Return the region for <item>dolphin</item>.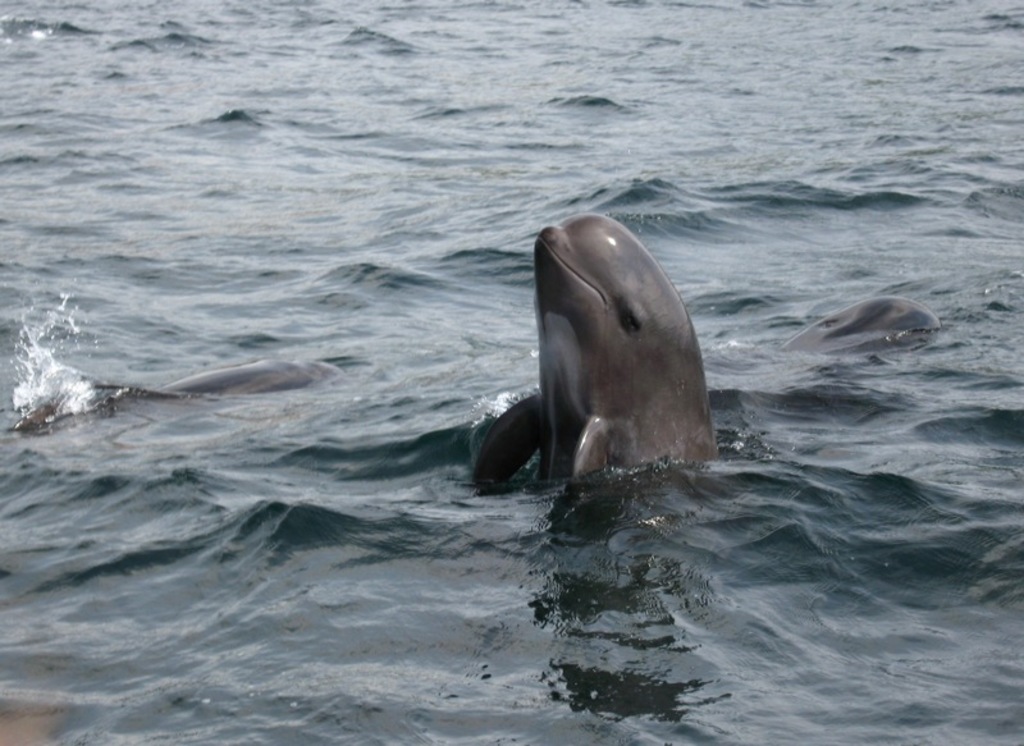
(left=472, top=212, right=726, bottom=494).
